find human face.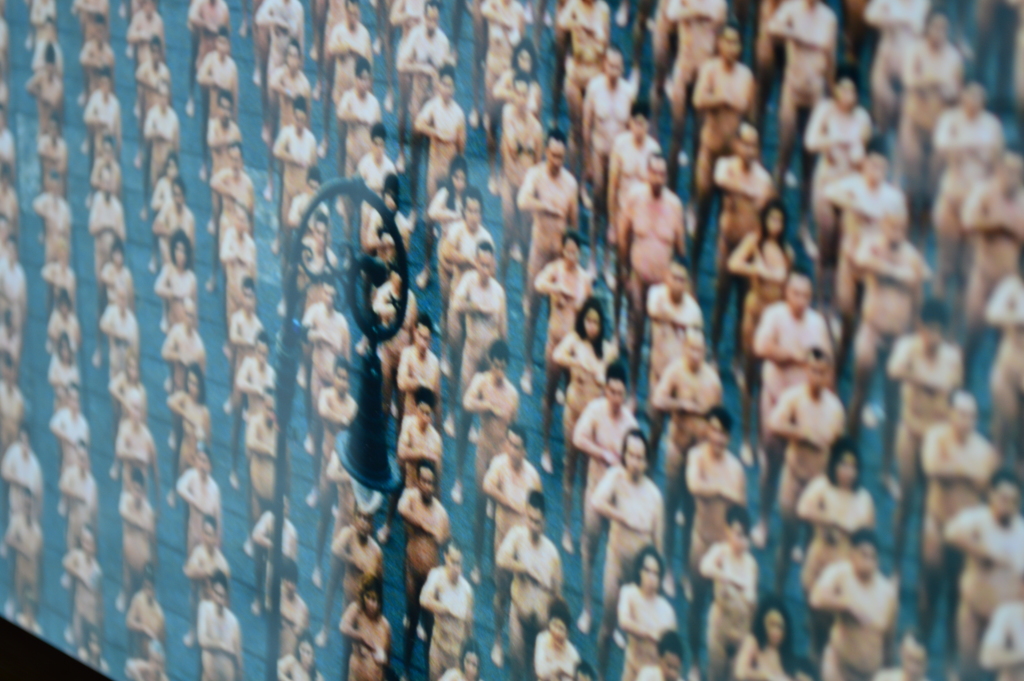
Rect(710, 413, 736, 459).
